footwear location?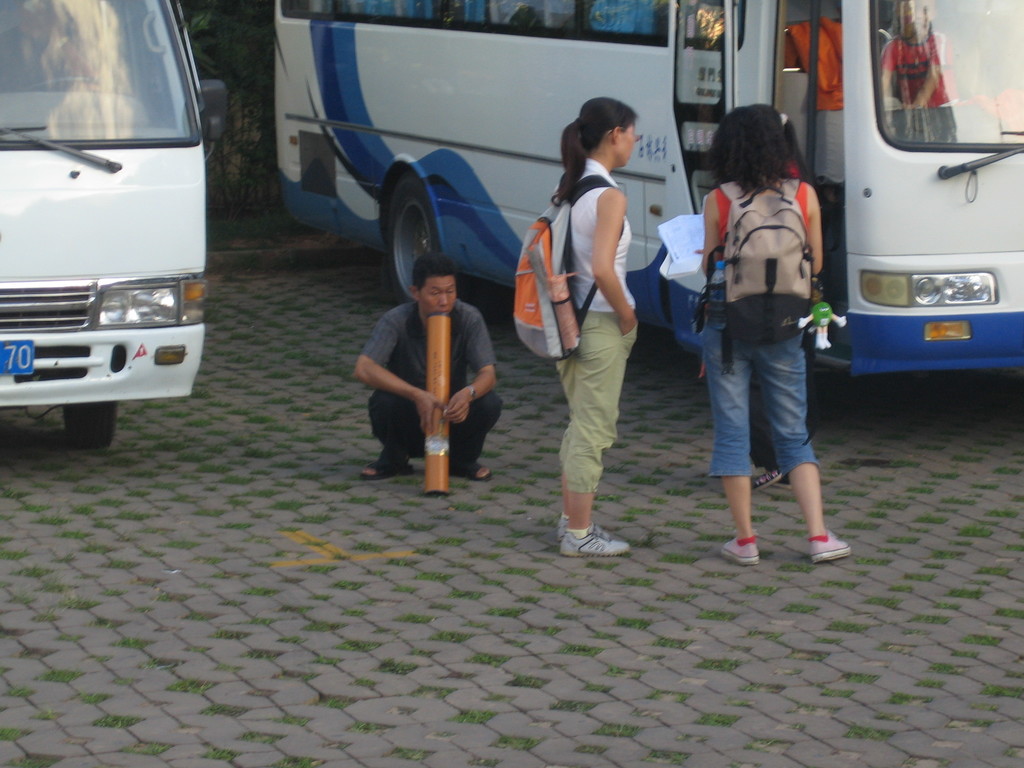
x1=808 y1=531 x2=851 y2=563
